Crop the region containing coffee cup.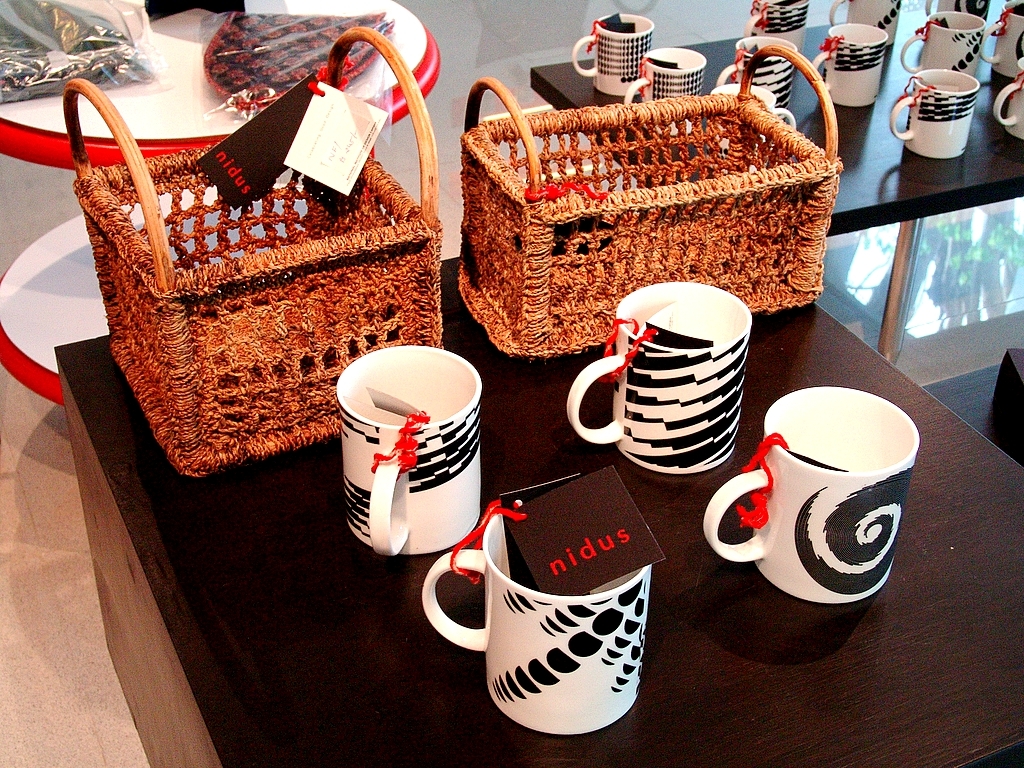
Crop region: locate(561, 278, 754, 479).
